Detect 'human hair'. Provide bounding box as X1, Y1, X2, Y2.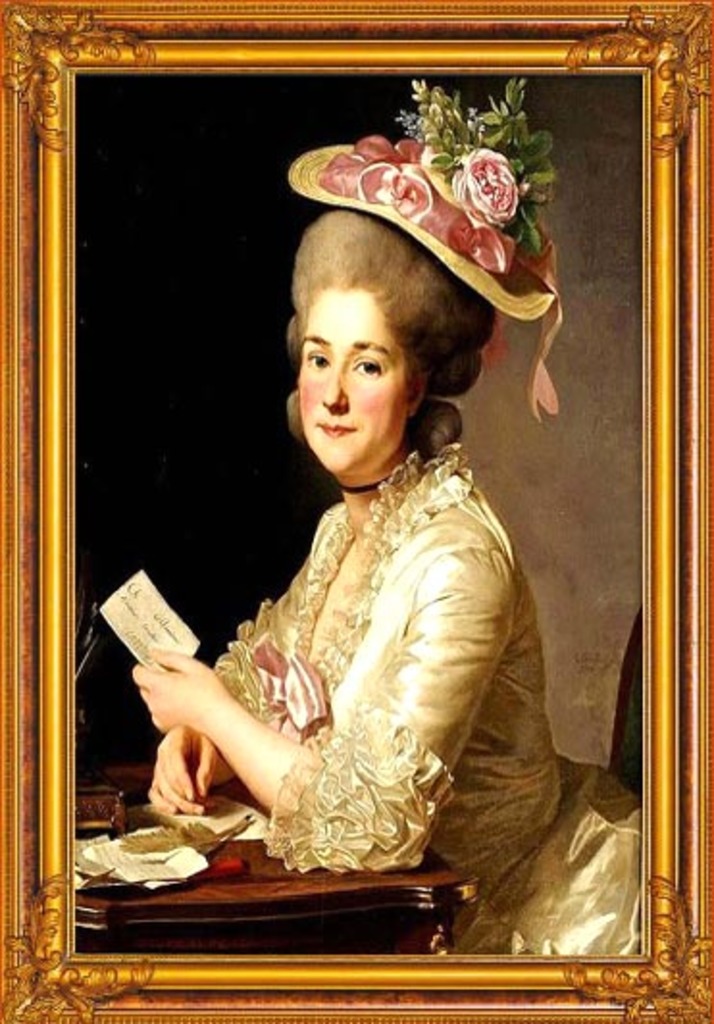
281, 200, 497, 447.
